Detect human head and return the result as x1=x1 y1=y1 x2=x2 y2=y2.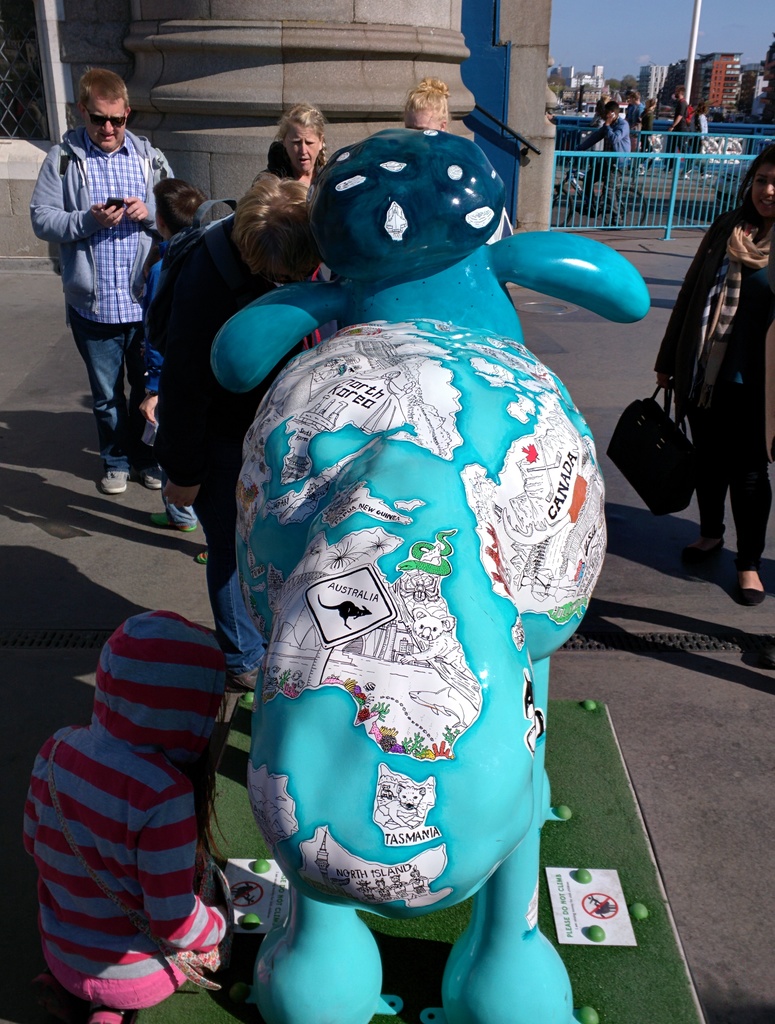
x1=234 y1=177 x2=324 y2=284.
